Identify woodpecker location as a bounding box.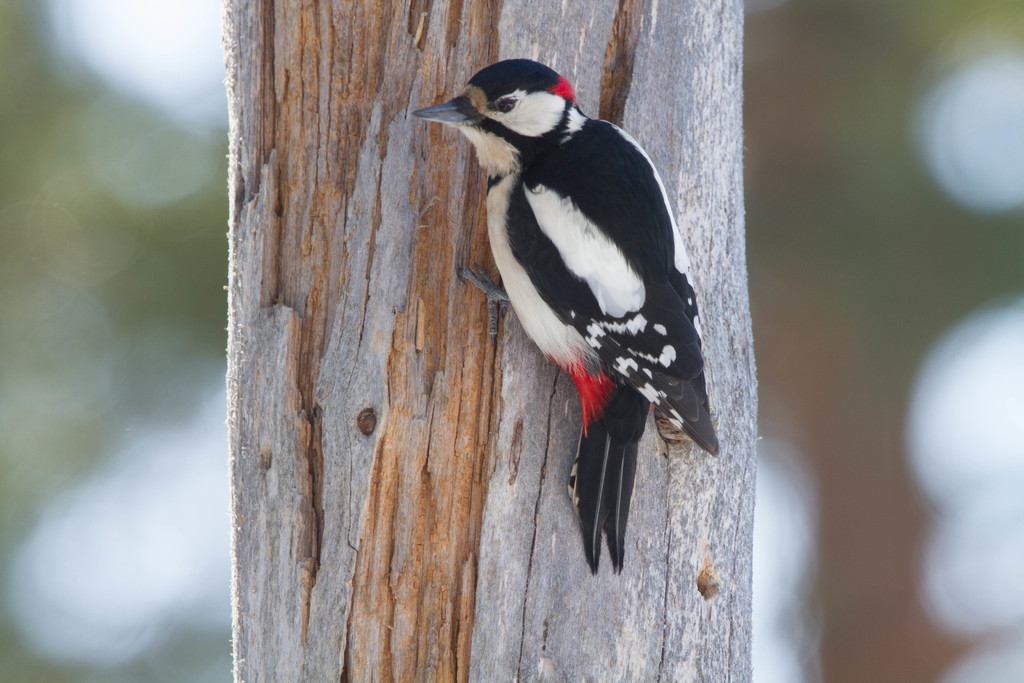
<region>412, 55, 721, 577</region>.
